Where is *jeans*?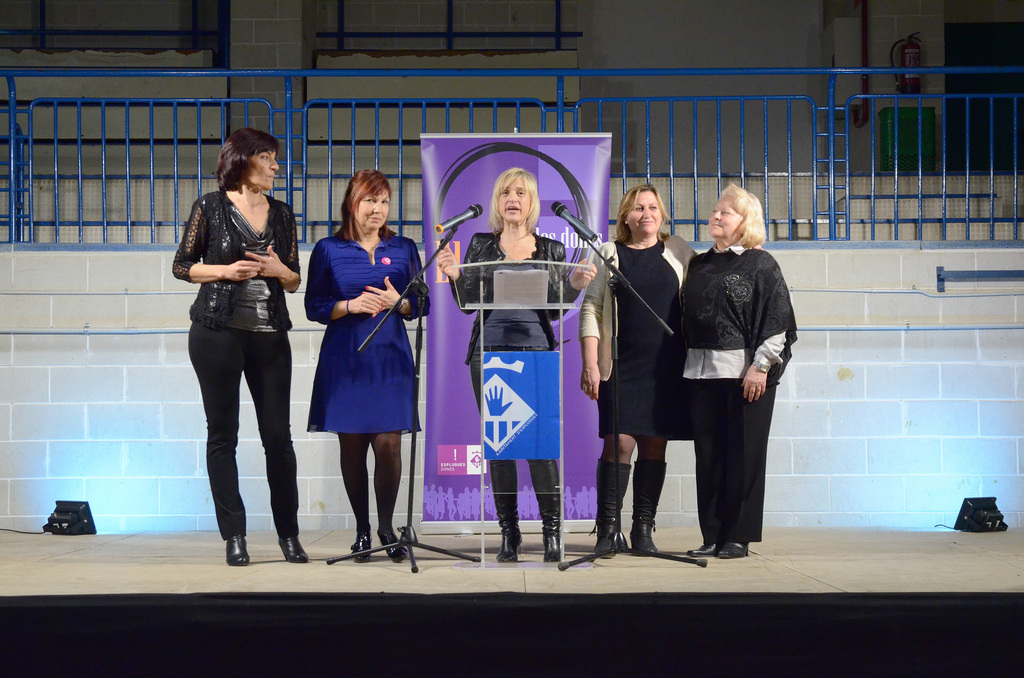
<bbox>460, 347, 566, 530</bbox>.
